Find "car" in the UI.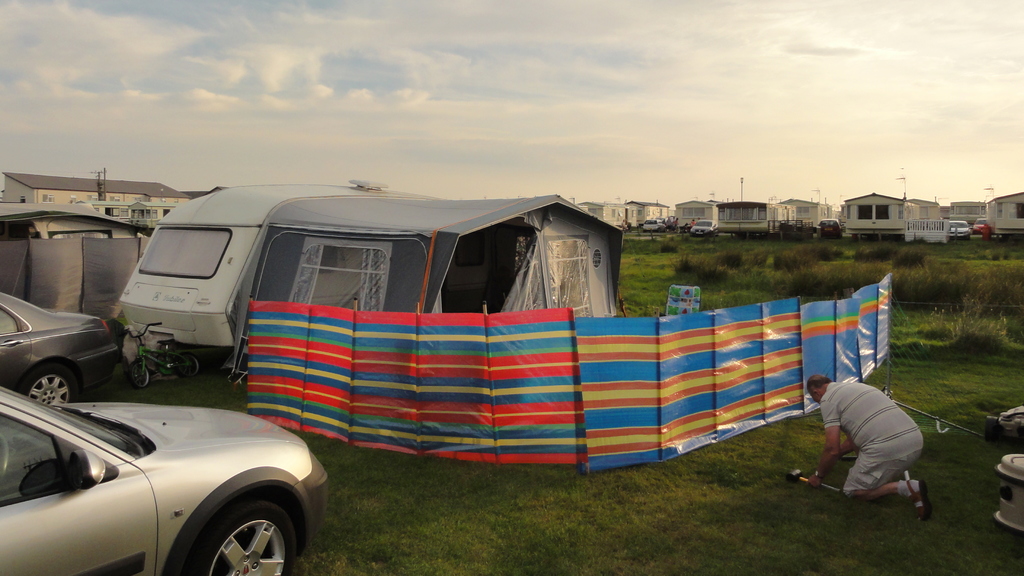
UI element at 948 219 970 236.
